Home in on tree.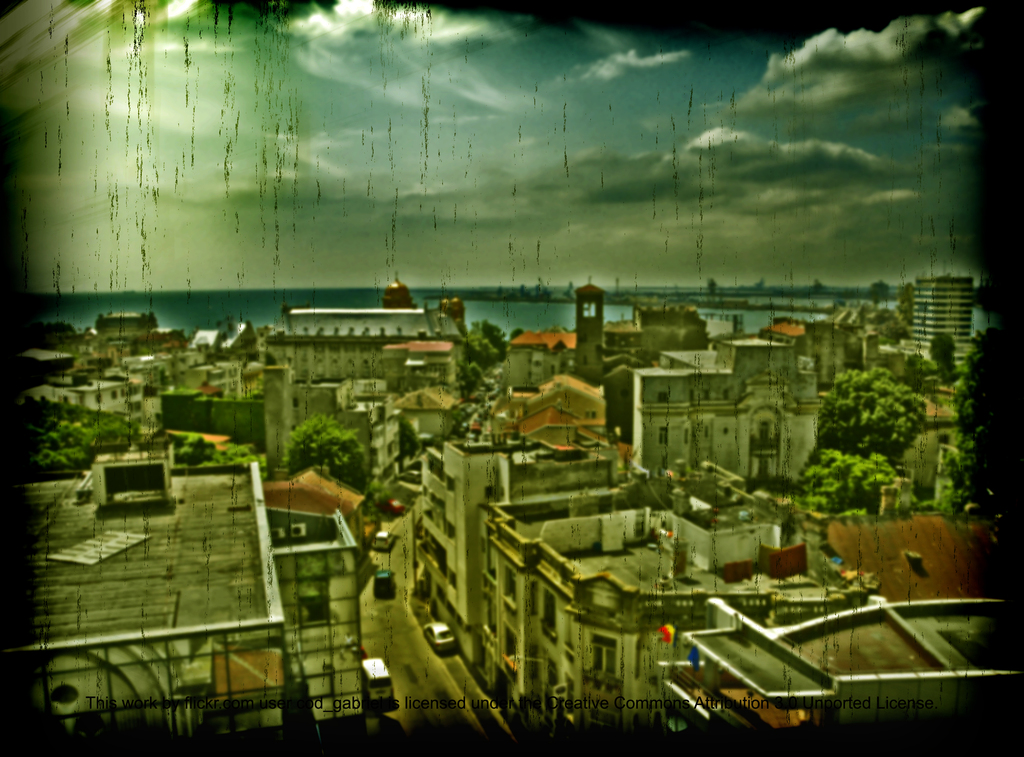
Homed in at l=24, t=401, r=140, b=484.
